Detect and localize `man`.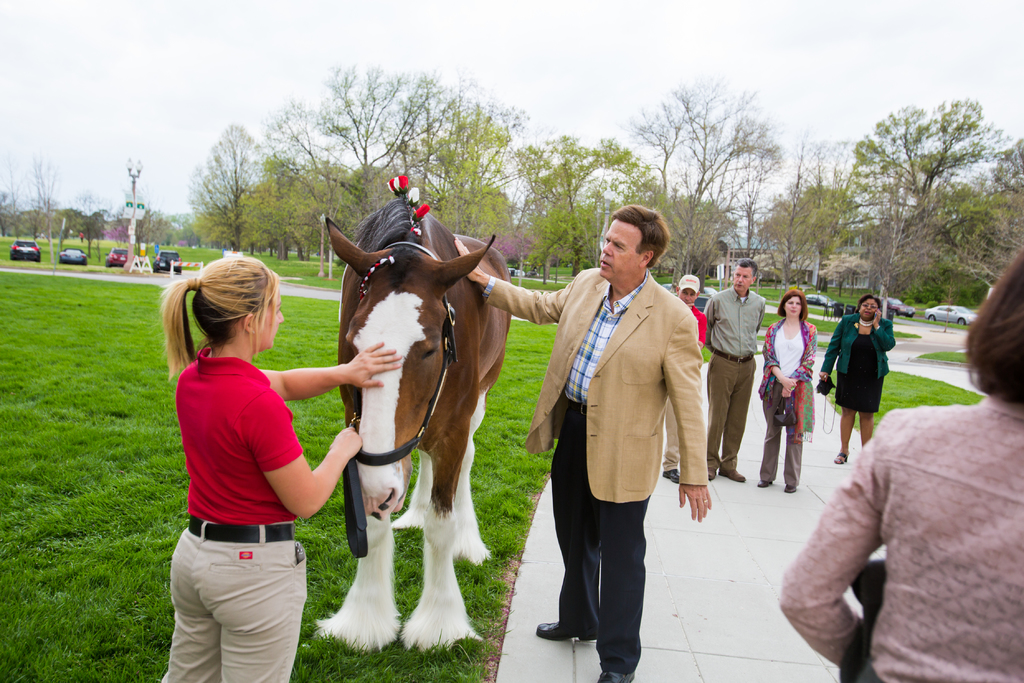
Localized at {"x1": 459, "y1": 207, "x2": 708, "y2": 682}.
